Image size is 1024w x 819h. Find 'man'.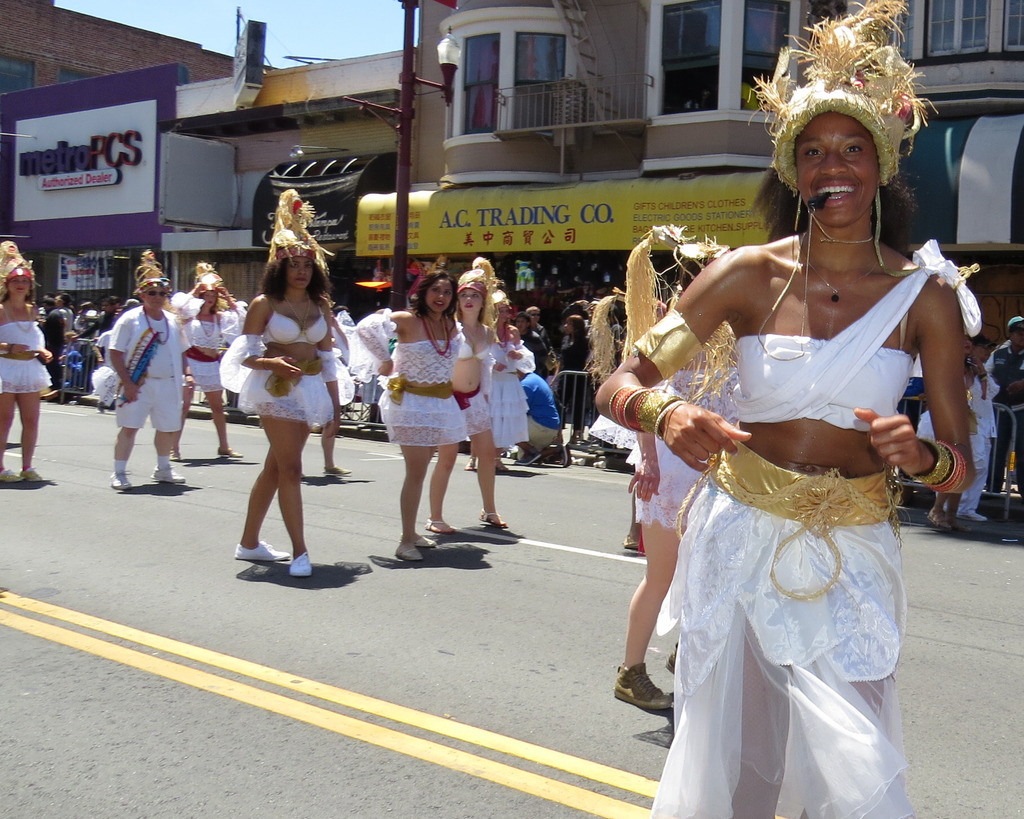
(x1=986, y1=313, x2=1023, y2=497).
